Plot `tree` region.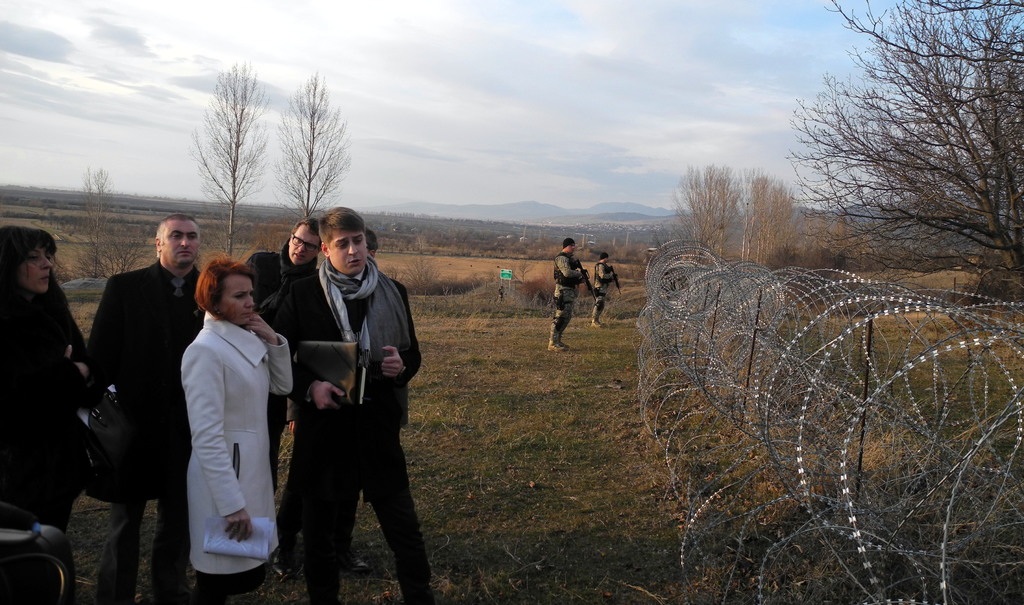
Plotted at {"left": 740, "top": 171, "right": 915, "bottom": 268}.
